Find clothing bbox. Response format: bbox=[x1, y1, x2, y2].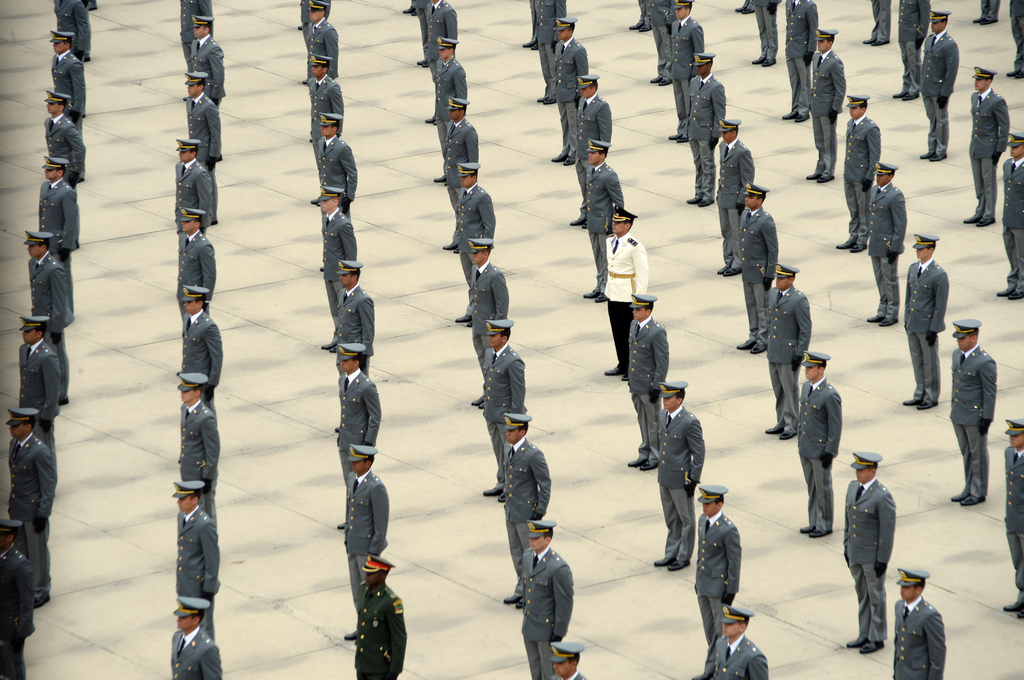
bbox=[310, 20, 341, 76].
